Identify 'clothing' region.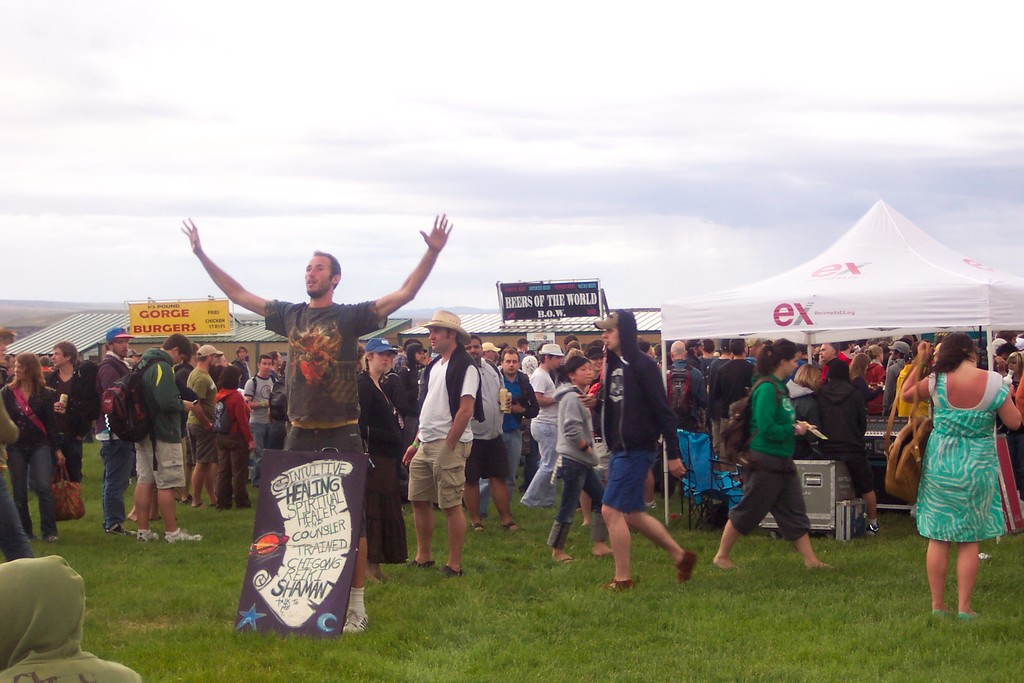
Region: x1=668 y1=361 x2=708 y2=435.
